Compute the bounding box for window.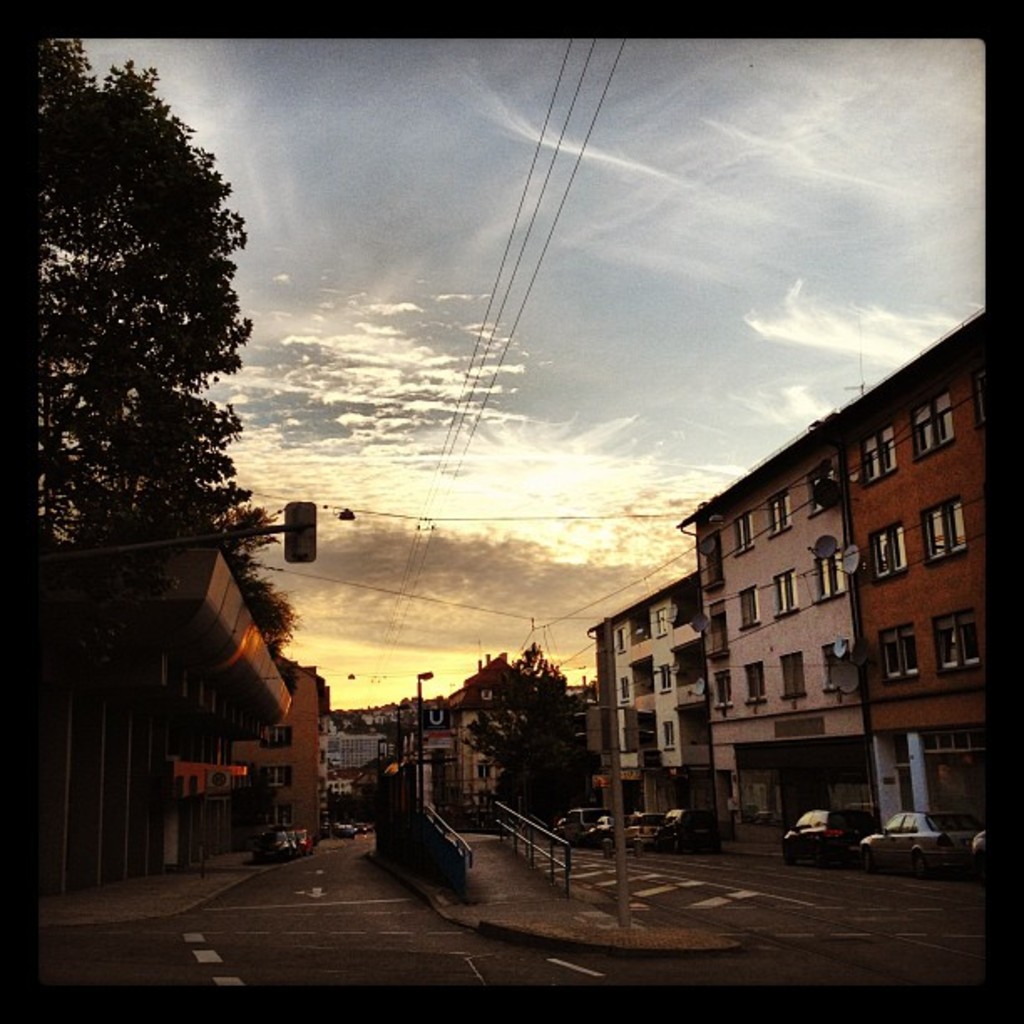
x1=268 y1=723 x2=288 y2=746.
